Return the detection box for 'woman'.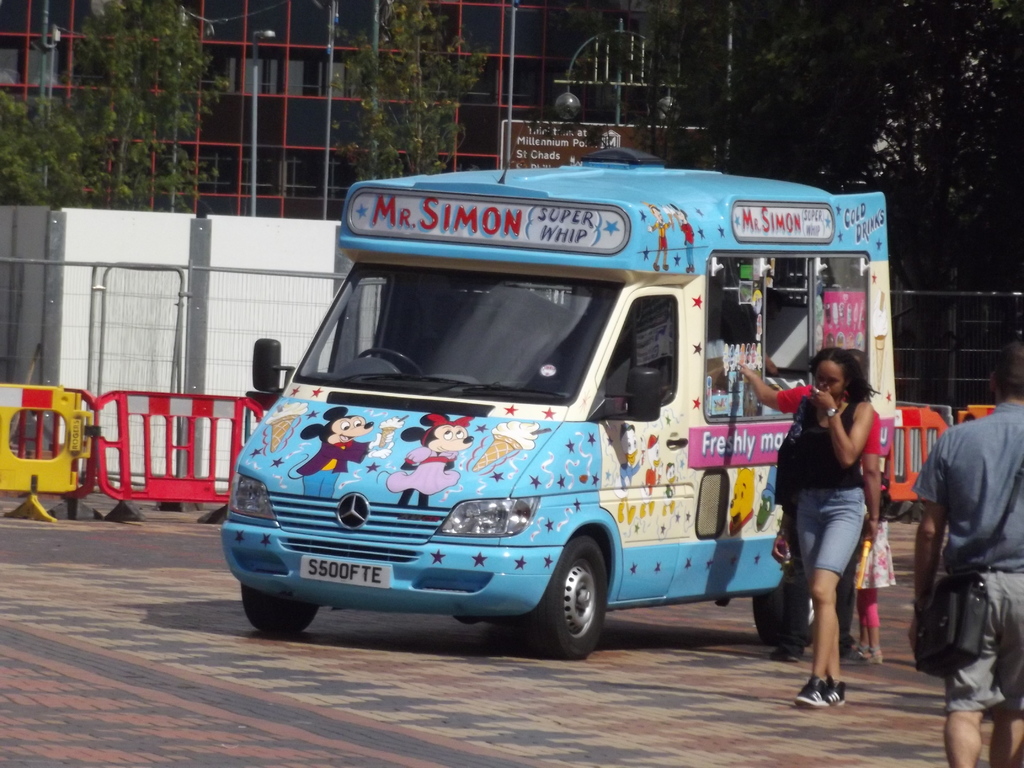
<bbox>782, 324, 892, 700</bbox>.
